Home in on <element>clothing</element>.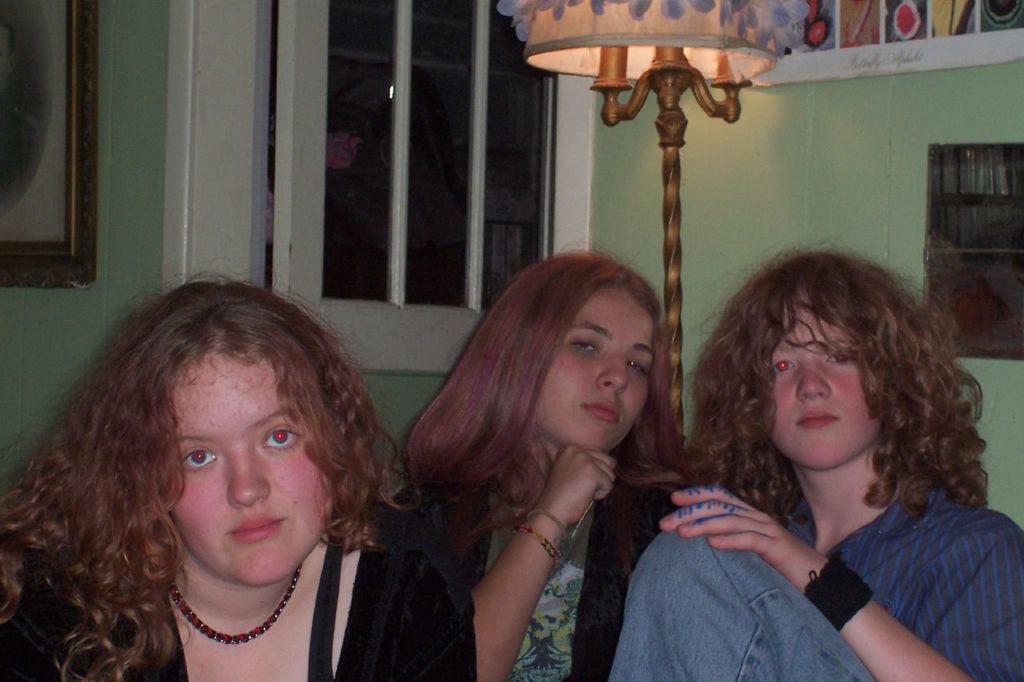
Homed in at box=[382, 470, 683, 681].
